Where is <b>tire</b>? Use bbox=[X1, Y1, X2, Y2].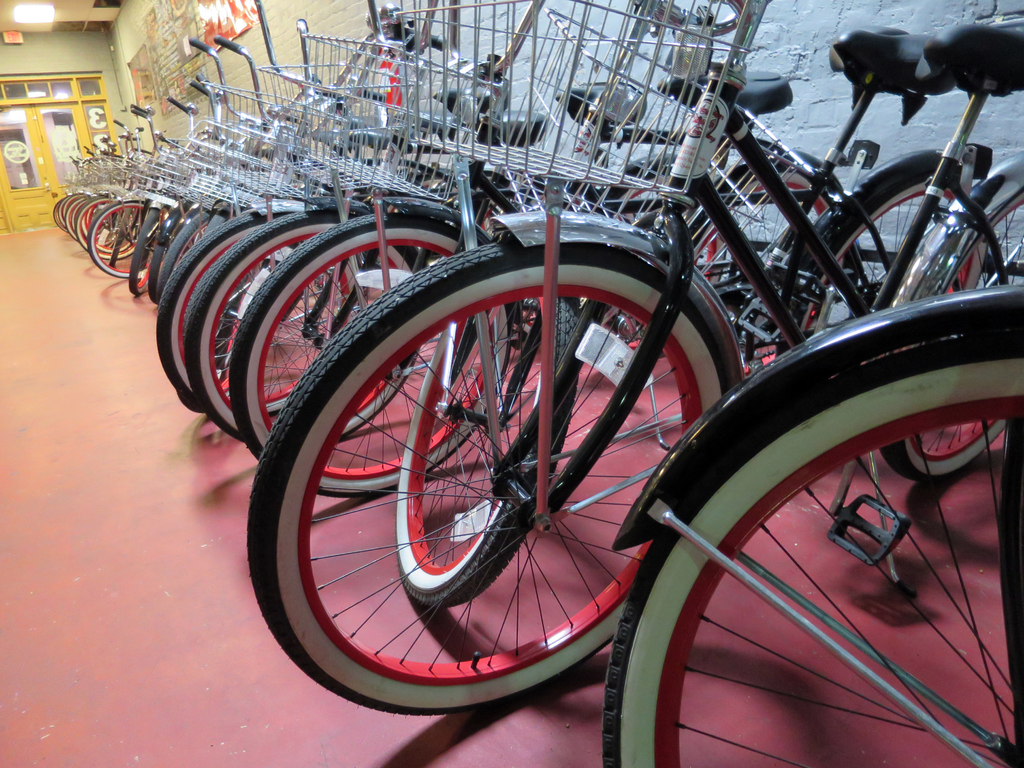
bbox=[600, 336, 1023, 742].
